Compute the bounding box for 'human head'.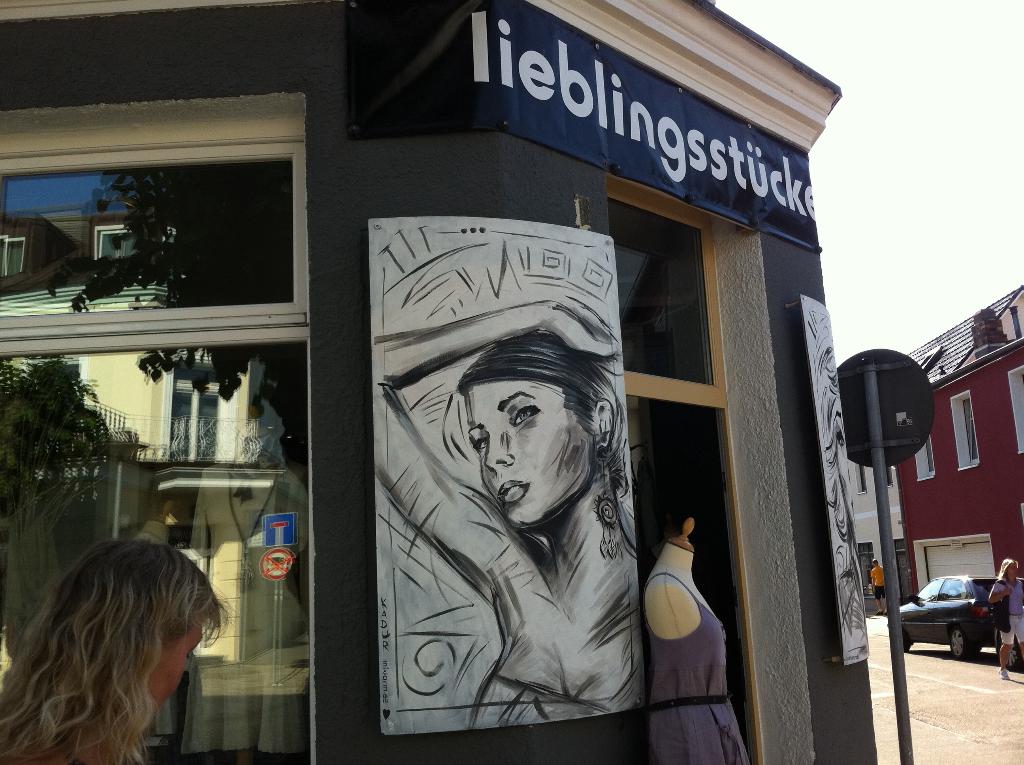
x1=452, y1=325, x2=624, y2=528.
